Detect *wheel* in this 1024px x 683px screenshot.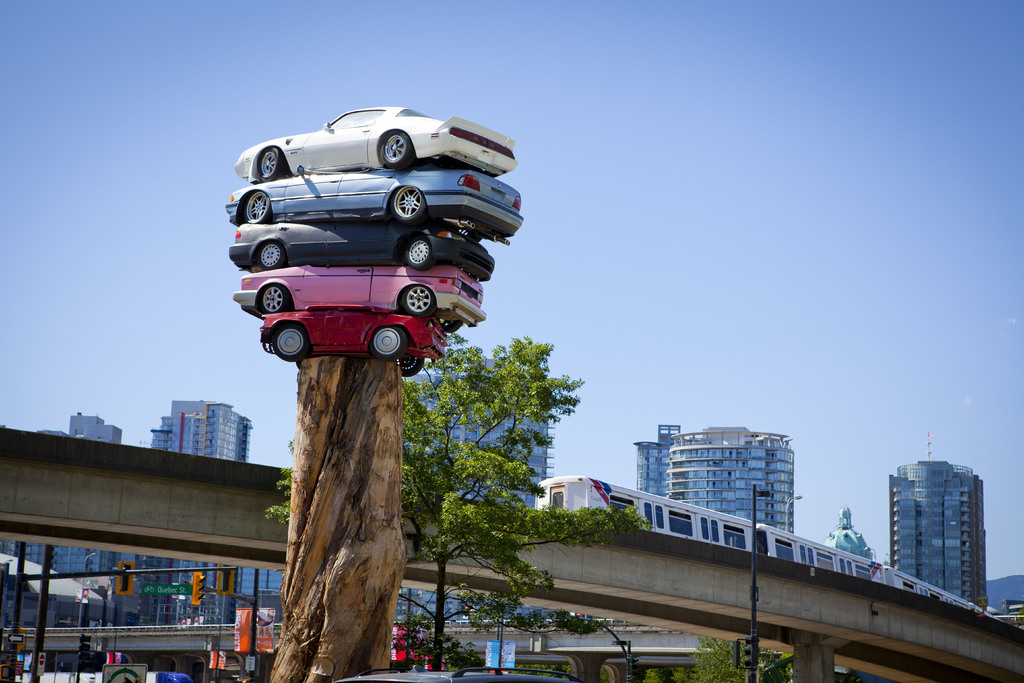
Detection: l=243, t=190, r=273, b=229.
